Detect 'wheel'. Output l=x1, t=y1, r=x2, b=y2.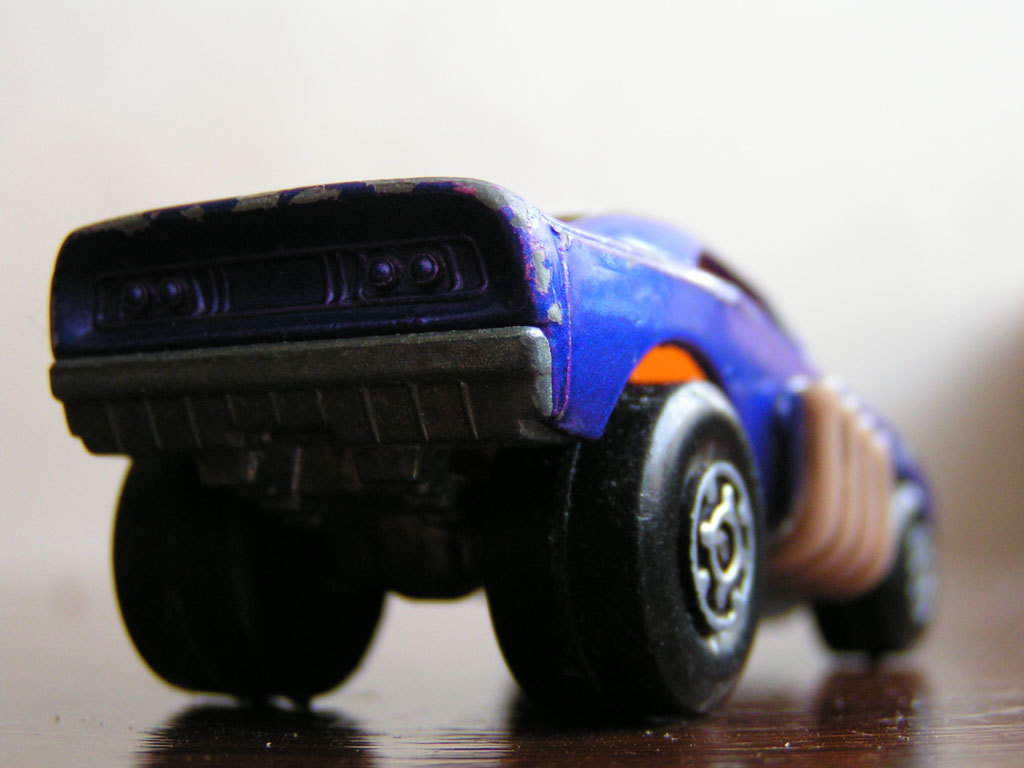
l=814, t=521, r=936, b=648.
